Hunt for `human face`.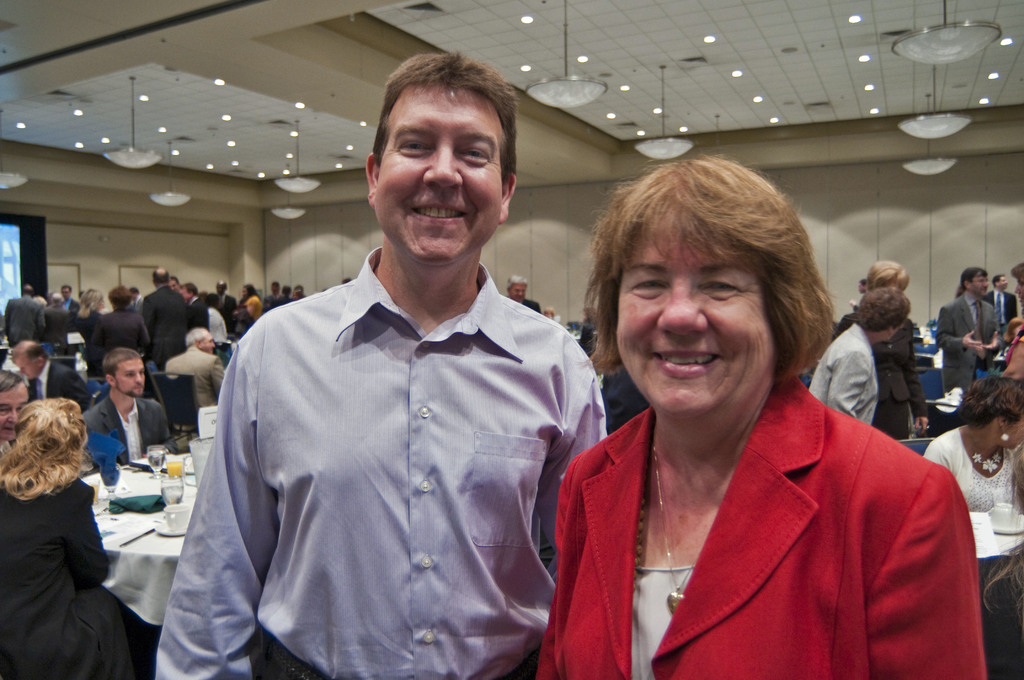
Hunted down at [376,89,502,265].
